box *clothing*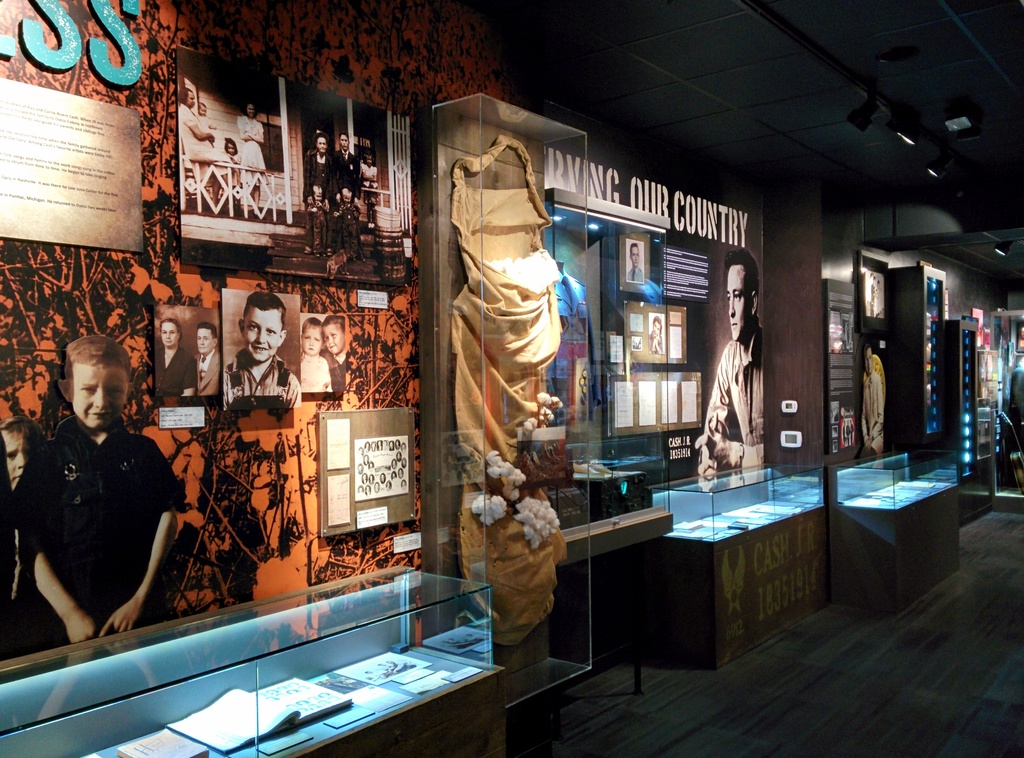
{"x1": 178, "y1": 103, "x2": 234, "y2": 179}
